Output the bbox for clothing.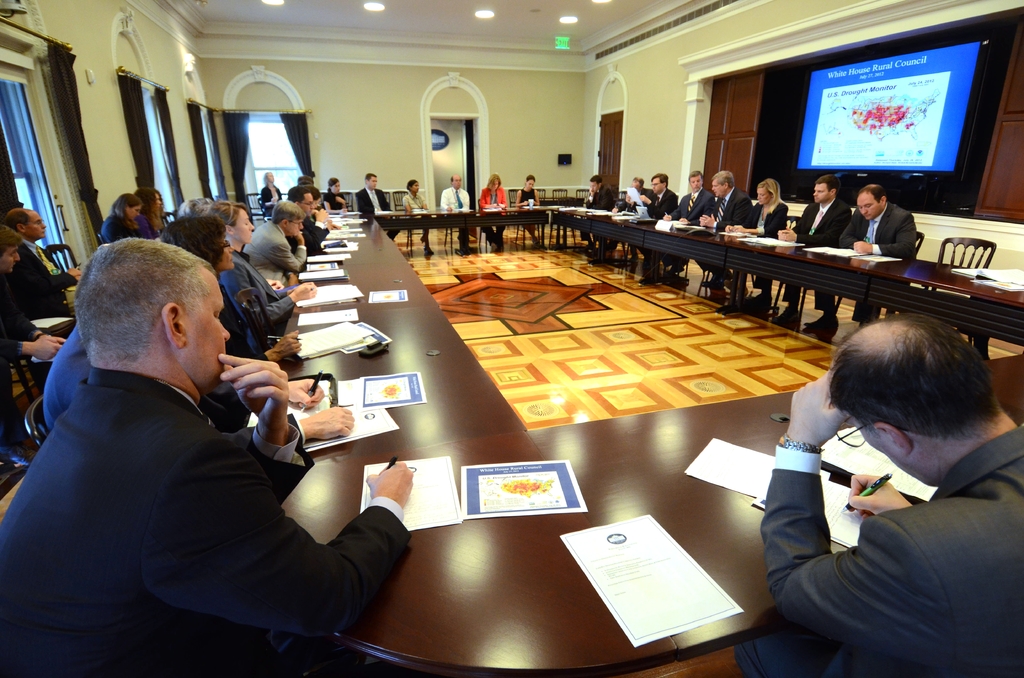
Rect(815, 205, 915, 324).
